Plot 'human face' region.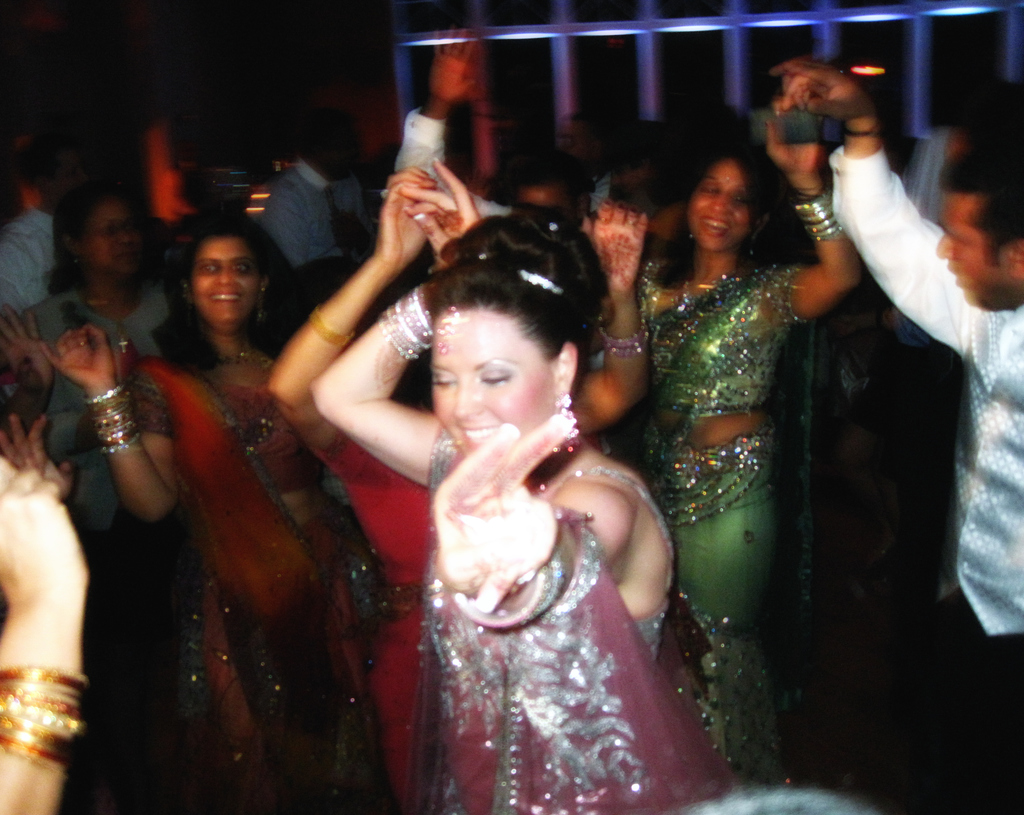
Plotted at <region>687, 163, 753, 254</region>.
